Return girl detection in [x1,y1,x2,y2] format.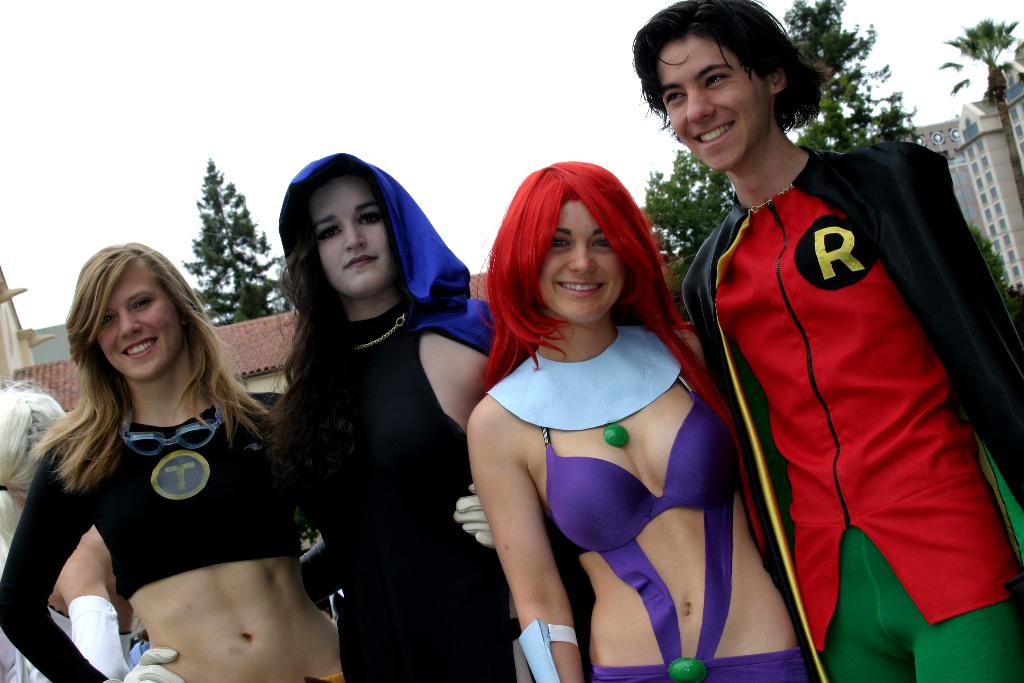
[0,236,348,682].
